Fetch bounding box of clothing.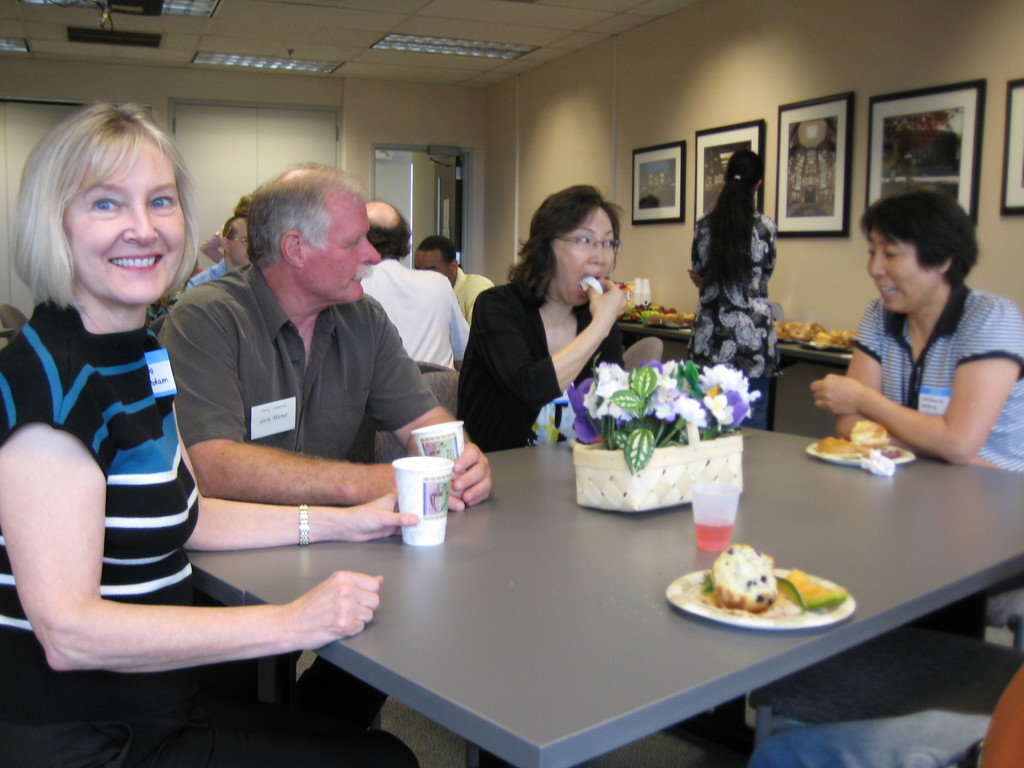
Bbox: {"left": 456, "top": 264, "right": 494, "bottom": 324}.
